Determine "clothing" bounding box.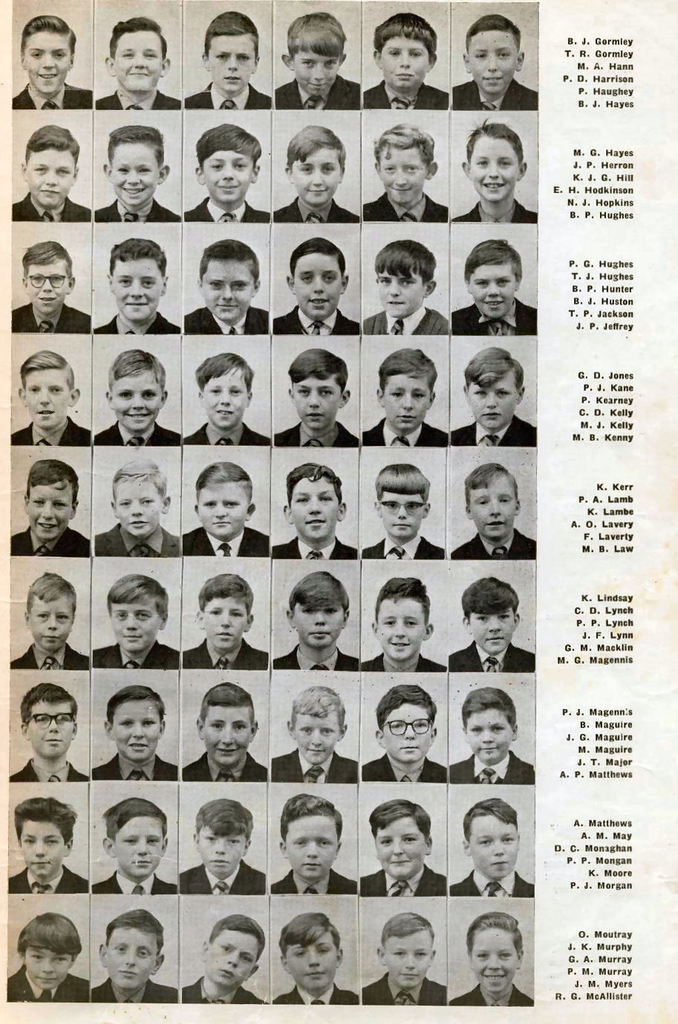
Determined: region(9, 754, 88, 782).
